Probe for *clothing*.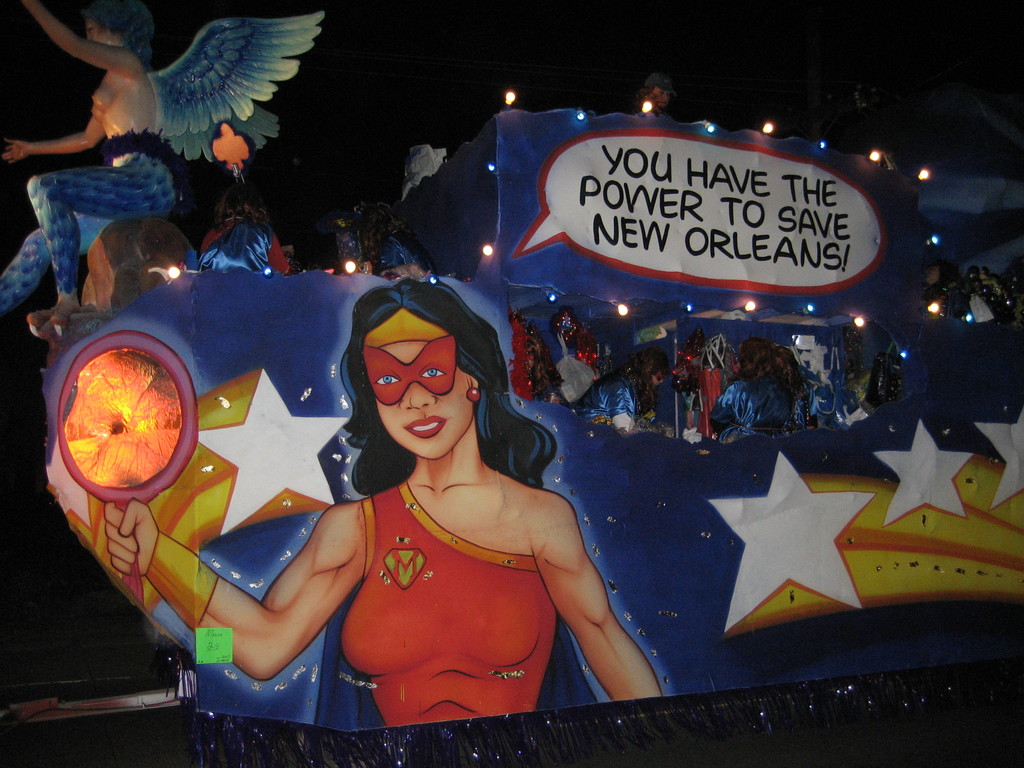
Probe result: [0, 129, 184, 318].
